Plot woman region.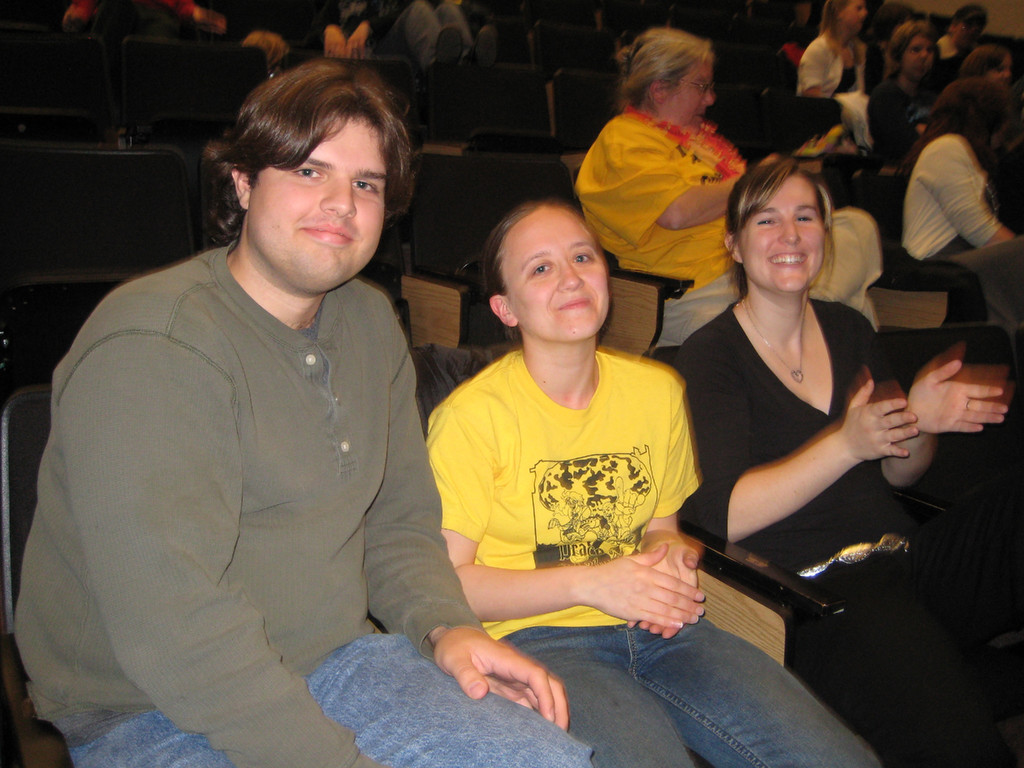
Plotted at x1=674 y1=152 x2=1000 y2=767.
